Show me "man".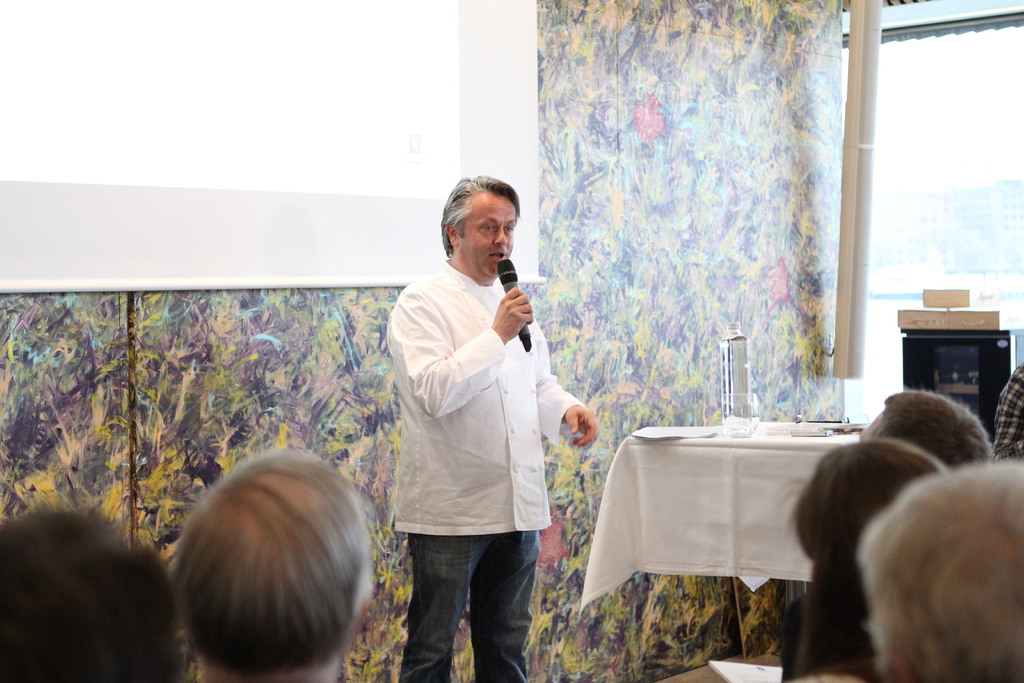
"man" is here: (x1=166, y1=443, x2=376, y2=682).
